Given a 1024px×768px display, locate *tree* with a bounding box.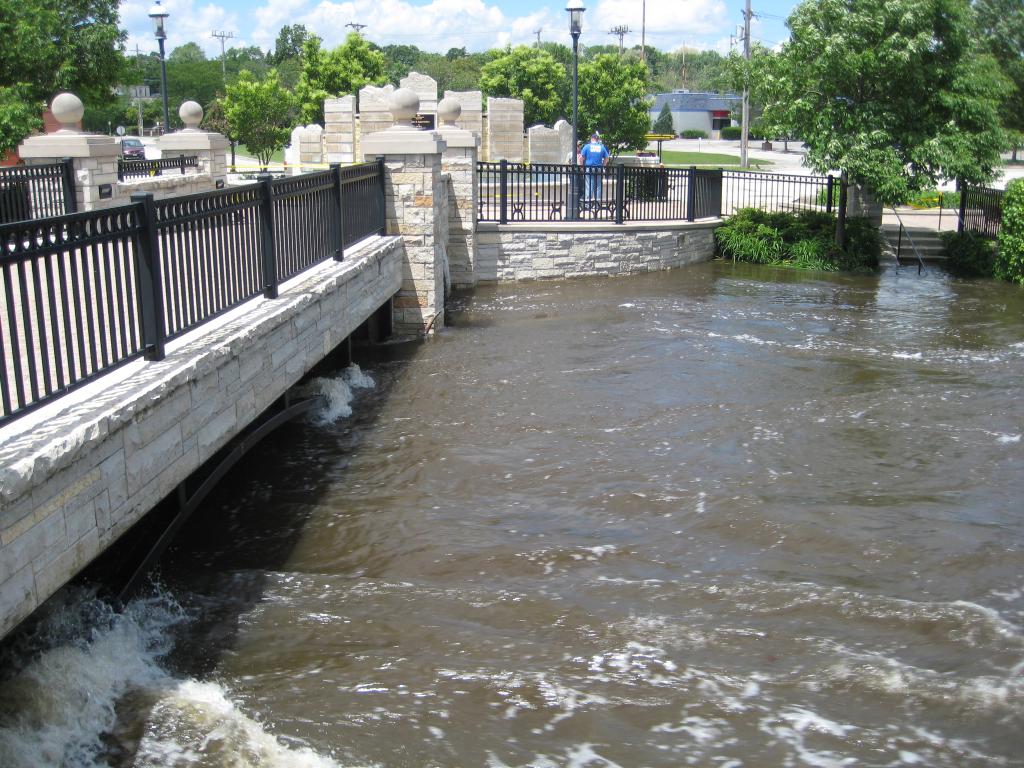
Located: <box>572,45,646,125</box>.
